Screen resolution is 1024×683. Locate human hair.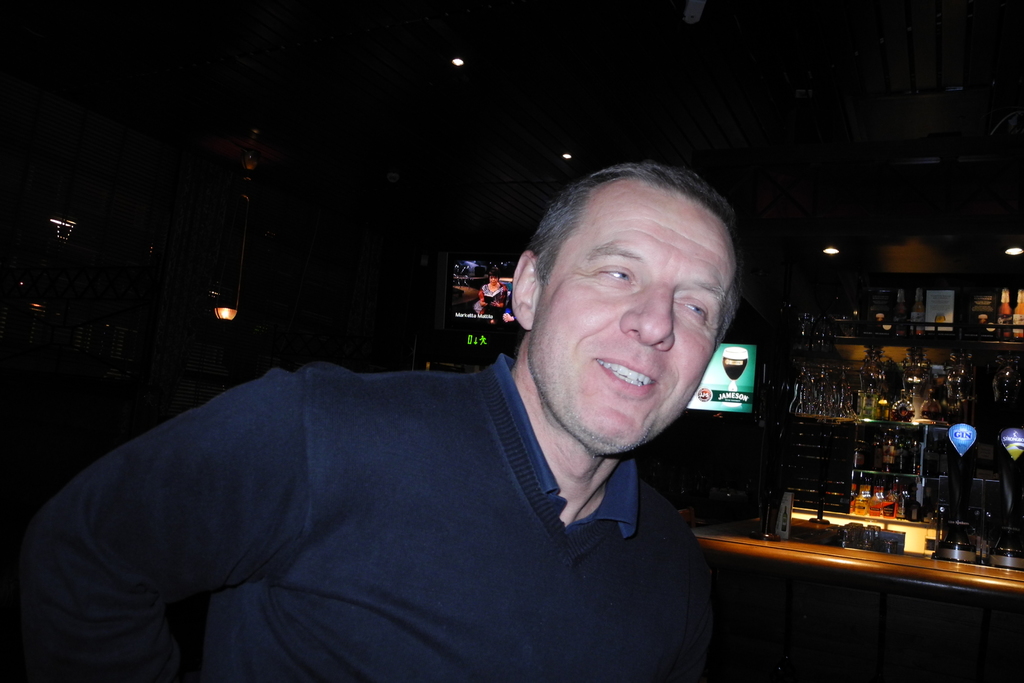
[534, 152, 750, 366].
